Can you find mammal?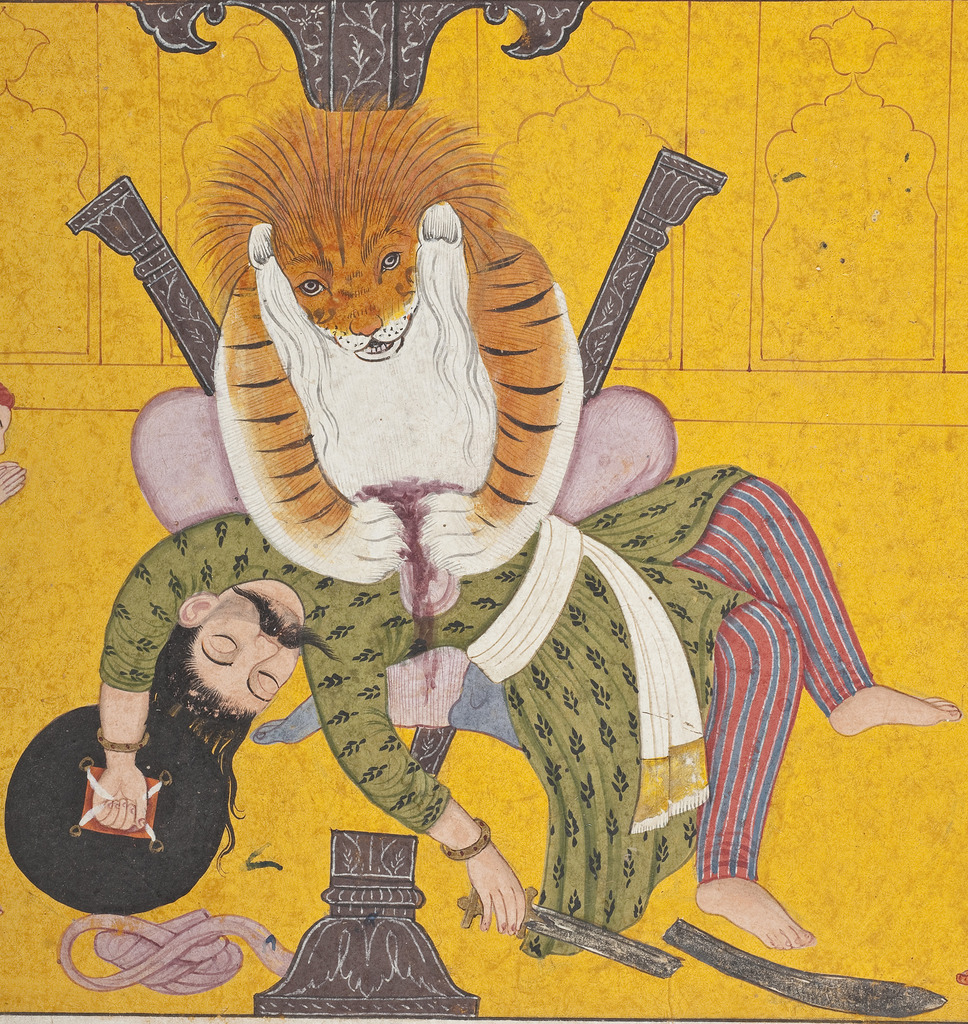
Yes, bounding box: {"left": 126, "top": 88, "right": 676, "bottom": 588}.
